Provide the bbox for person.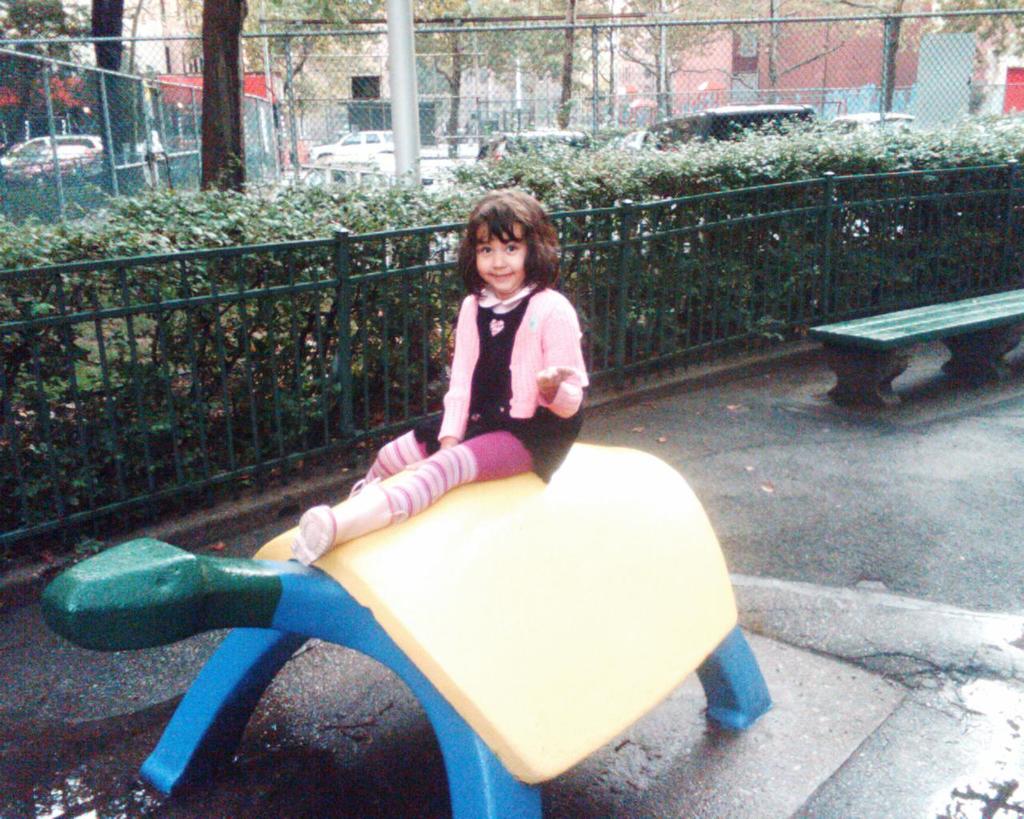
294/190/592/571.
